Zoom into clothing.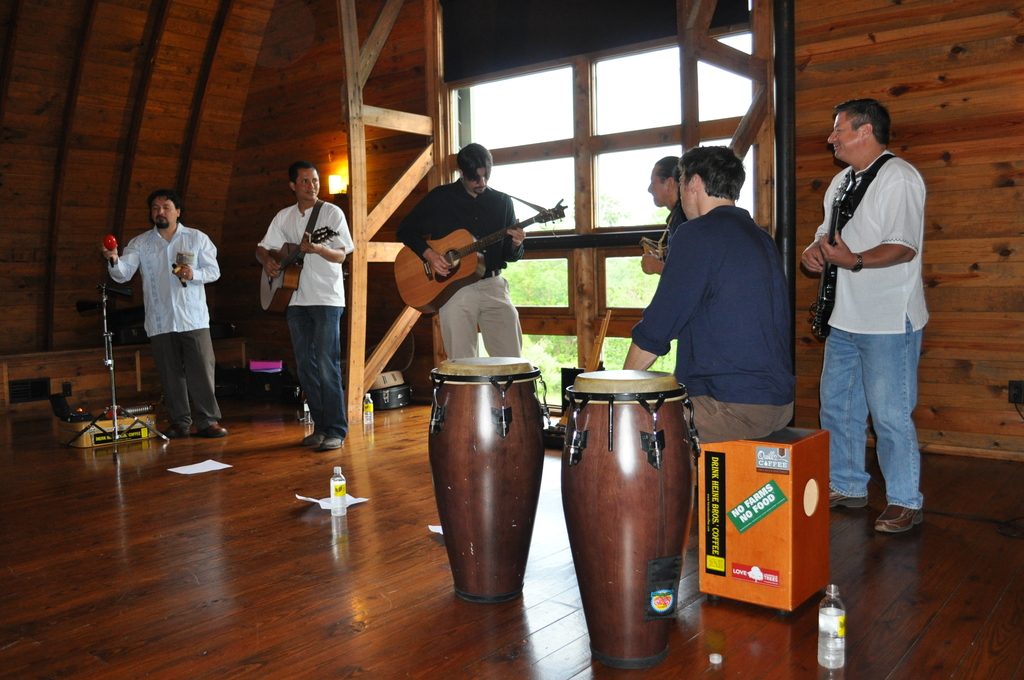
Zoom target: pyautogui.locateOnScreen(810, 149, 931, 506).
